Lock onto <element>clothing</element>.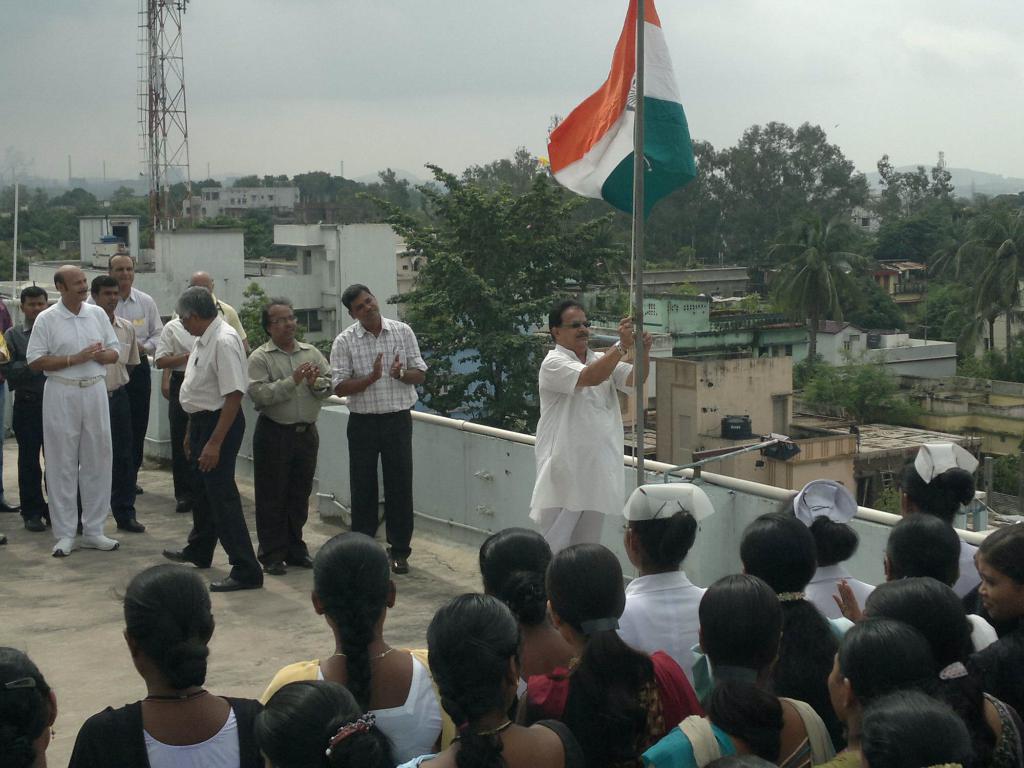
Locked: [615,563,708,689].
